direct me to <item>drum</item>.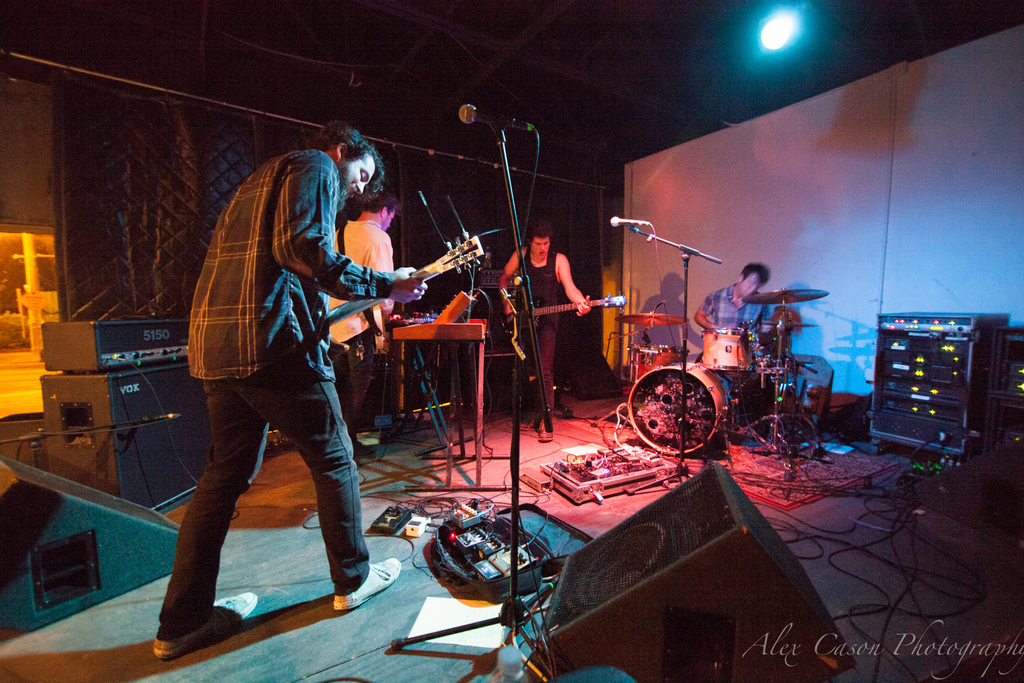
Direction: detection(635, 343, 693, 389).
